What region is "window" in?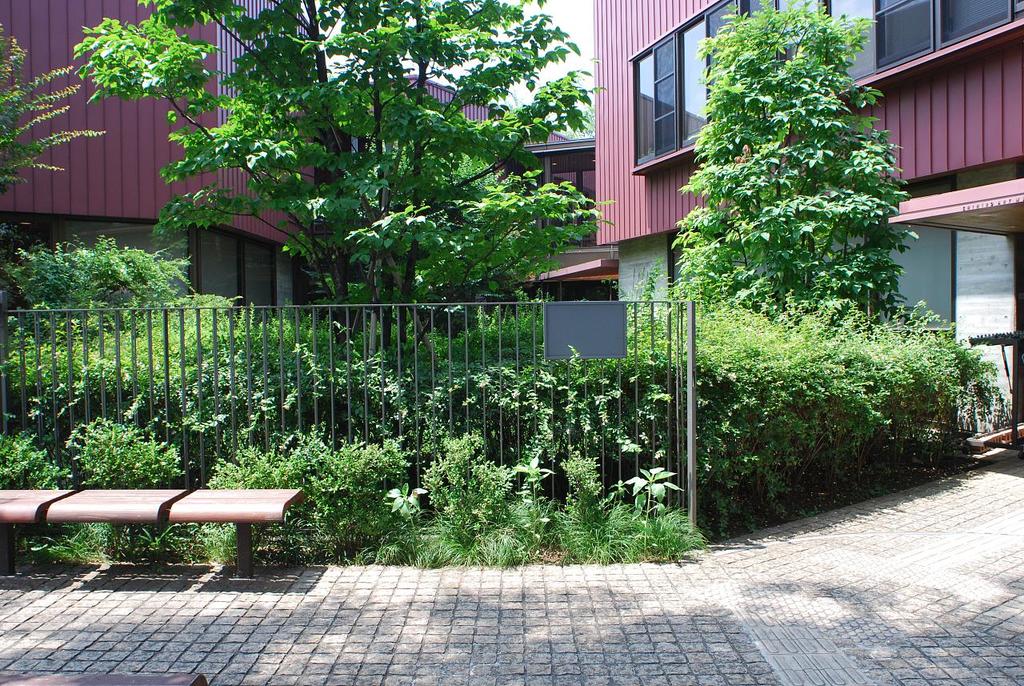
l=50, t=215, r=190, b=324.
